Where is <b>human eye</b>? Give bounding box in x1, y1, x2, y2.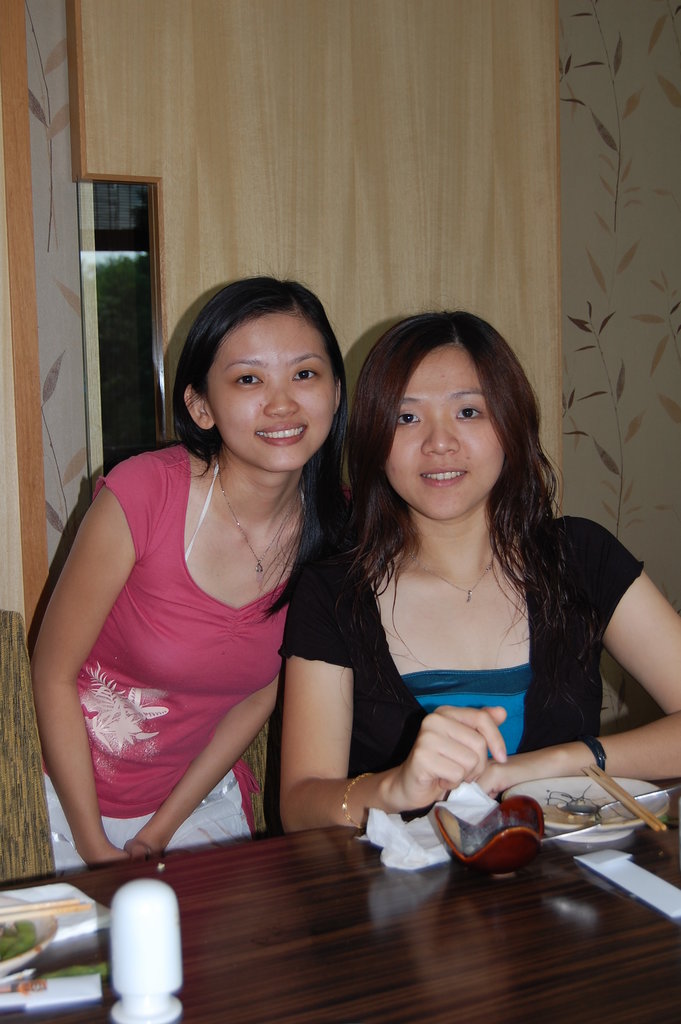
452, 401, 484, 426.
